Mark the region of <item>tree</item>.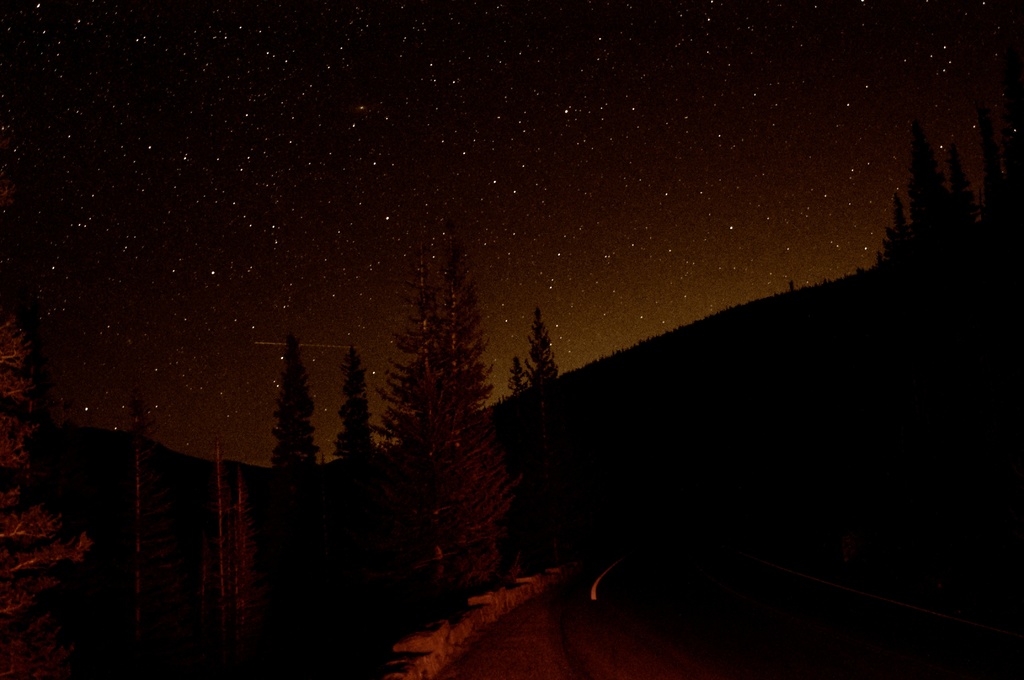
Region: [263,343,322,679].
